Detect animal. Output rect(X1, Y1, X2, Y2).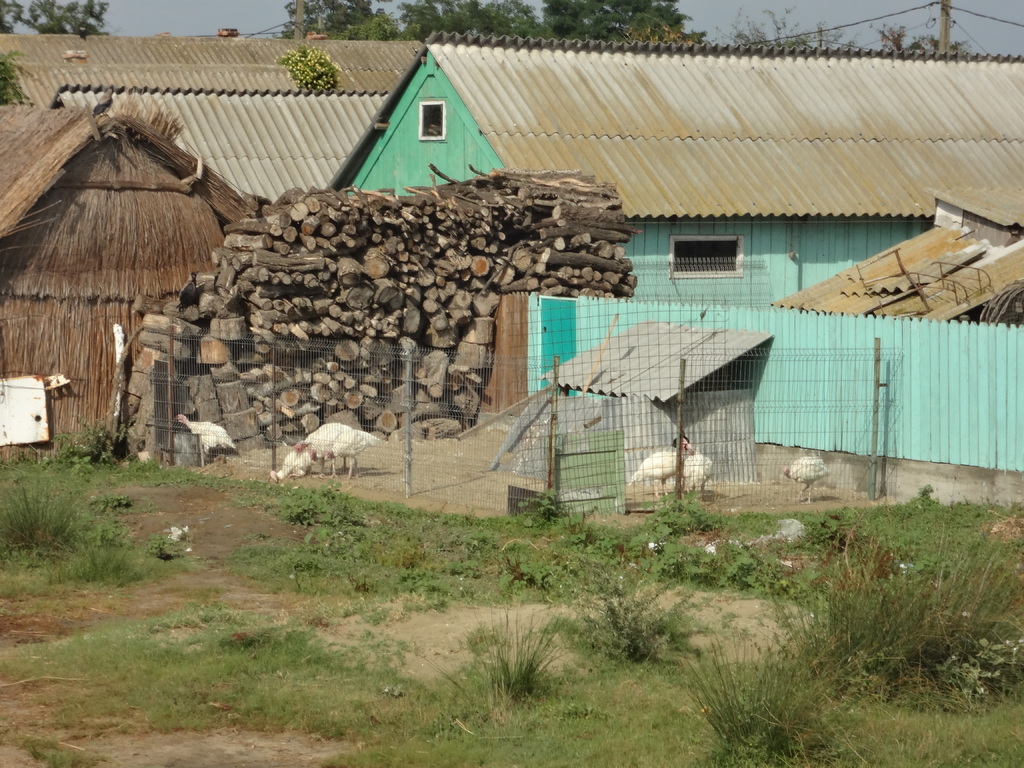
rect(781, 456, 832, 504).
